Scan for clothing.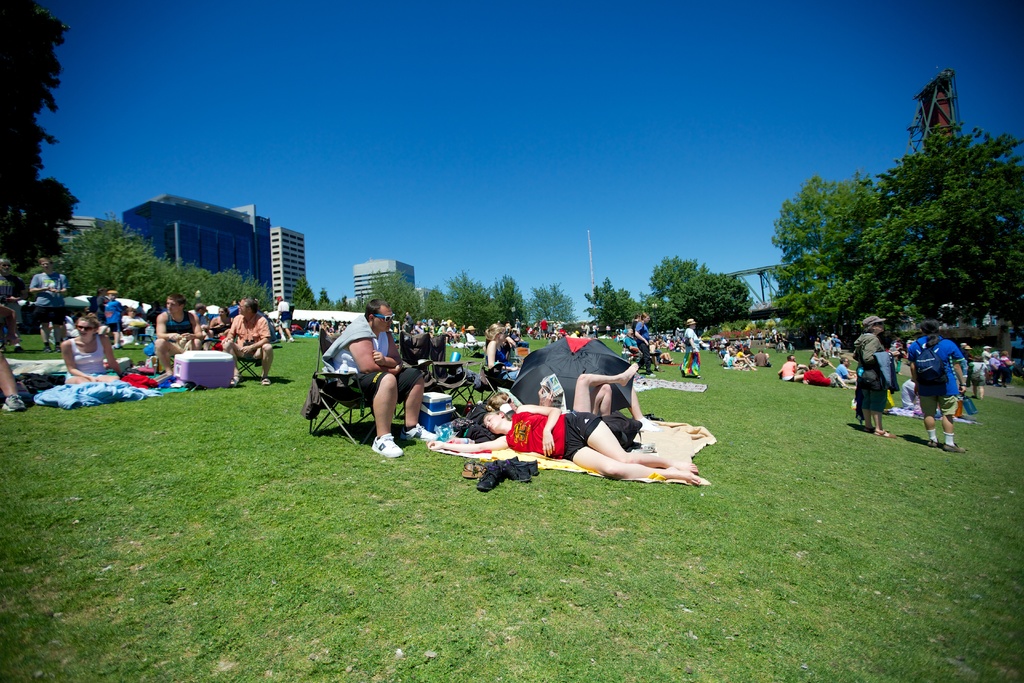
Scan result: x1=680 y1=327 x2=701 y2=378.
